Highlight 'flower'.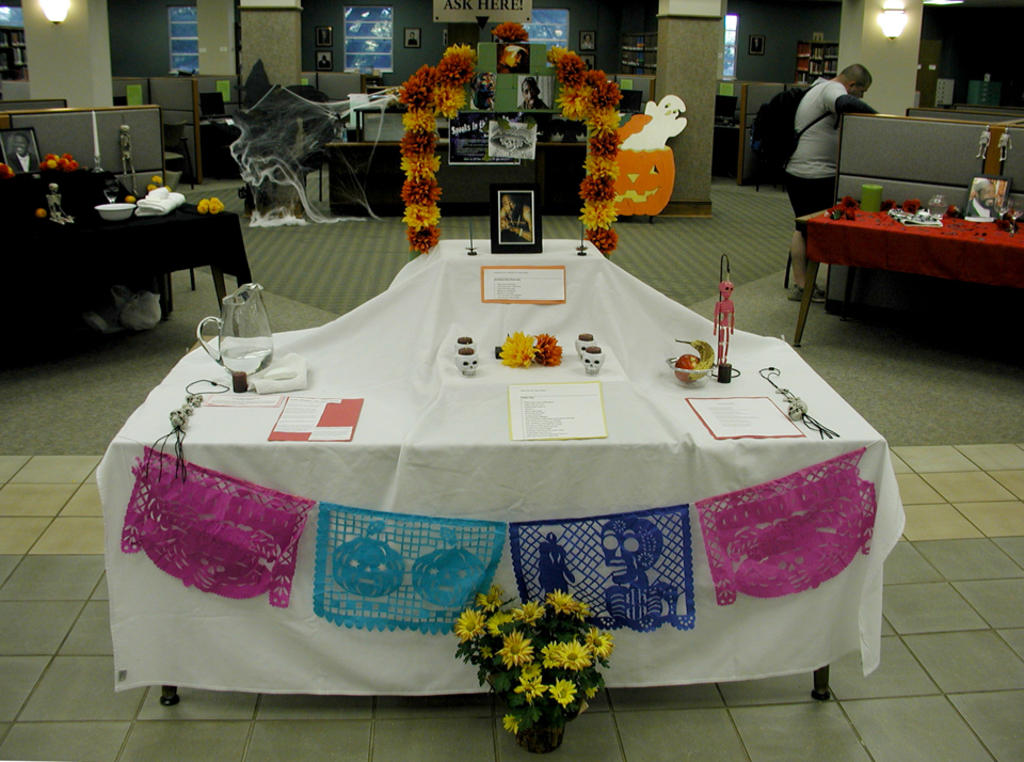
Highlighted region: locate(533, 330, 561, 363).
